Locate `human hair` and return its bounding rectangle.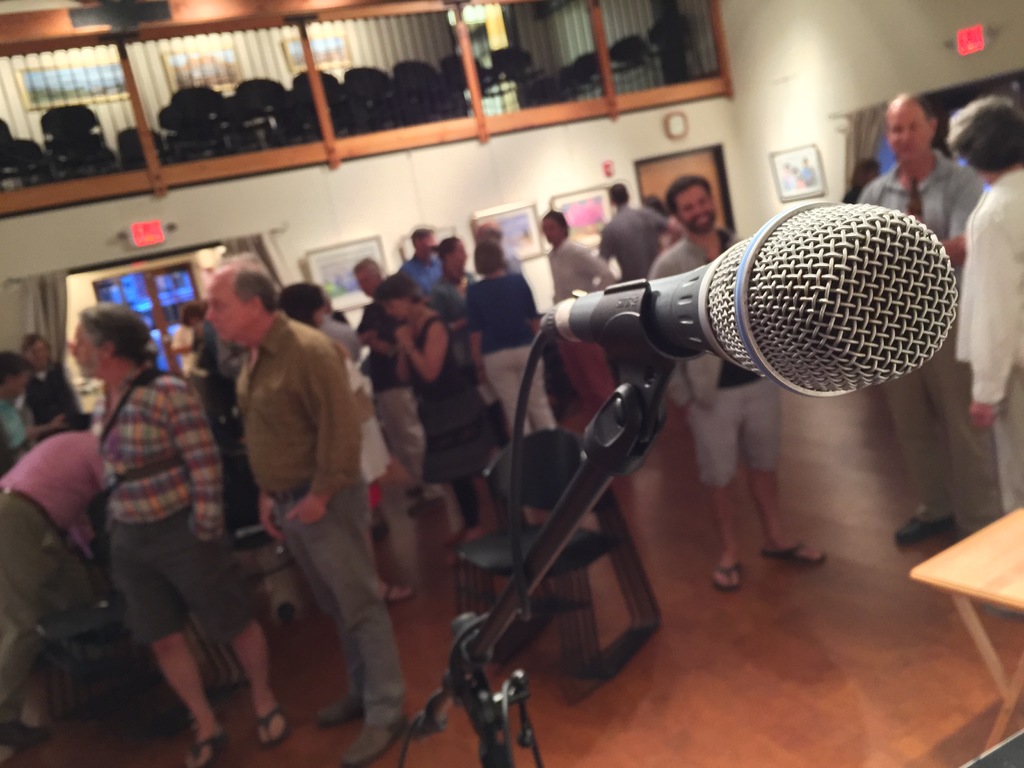
438,236,461,265.
